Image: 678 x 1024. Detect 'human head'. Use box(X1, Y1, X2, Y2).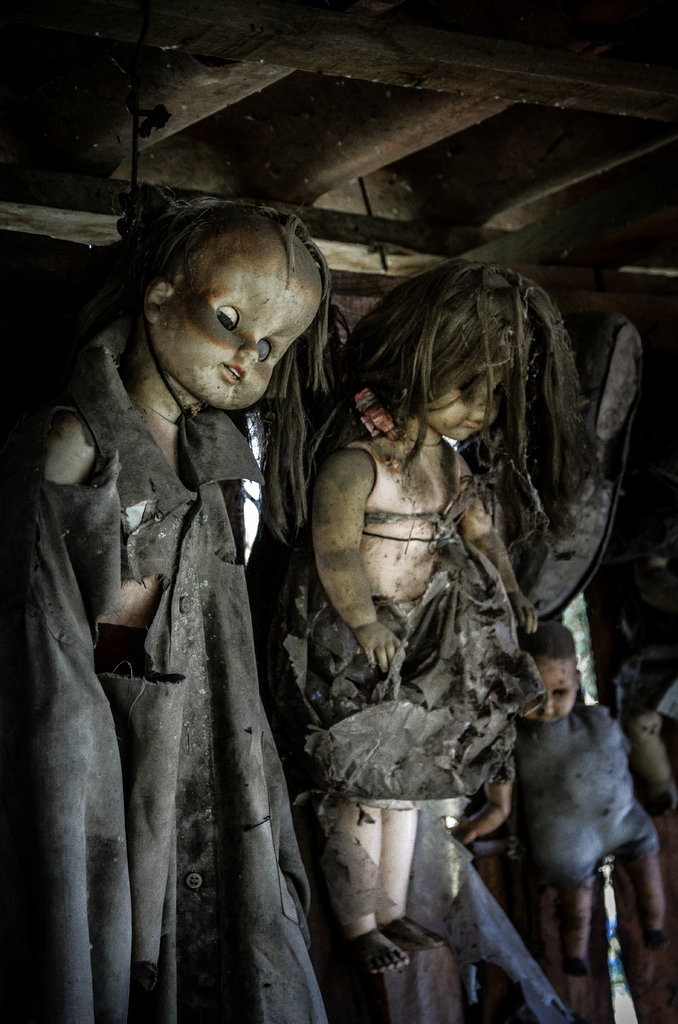
box(362, 260, 574, 449).
